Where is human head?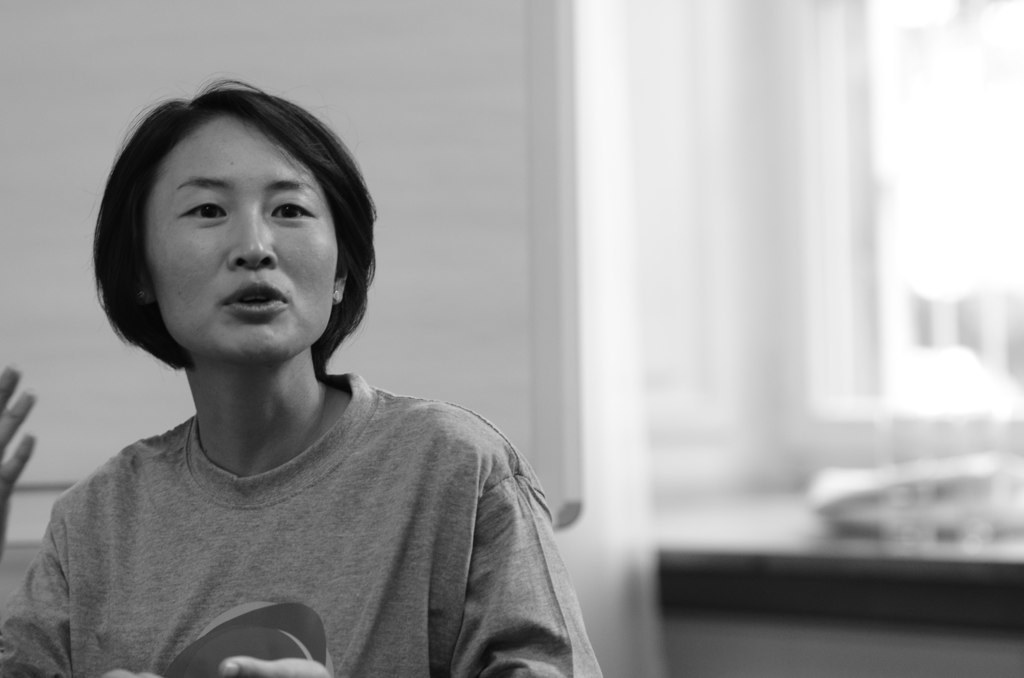
rect(108, 77, 362, 345).
